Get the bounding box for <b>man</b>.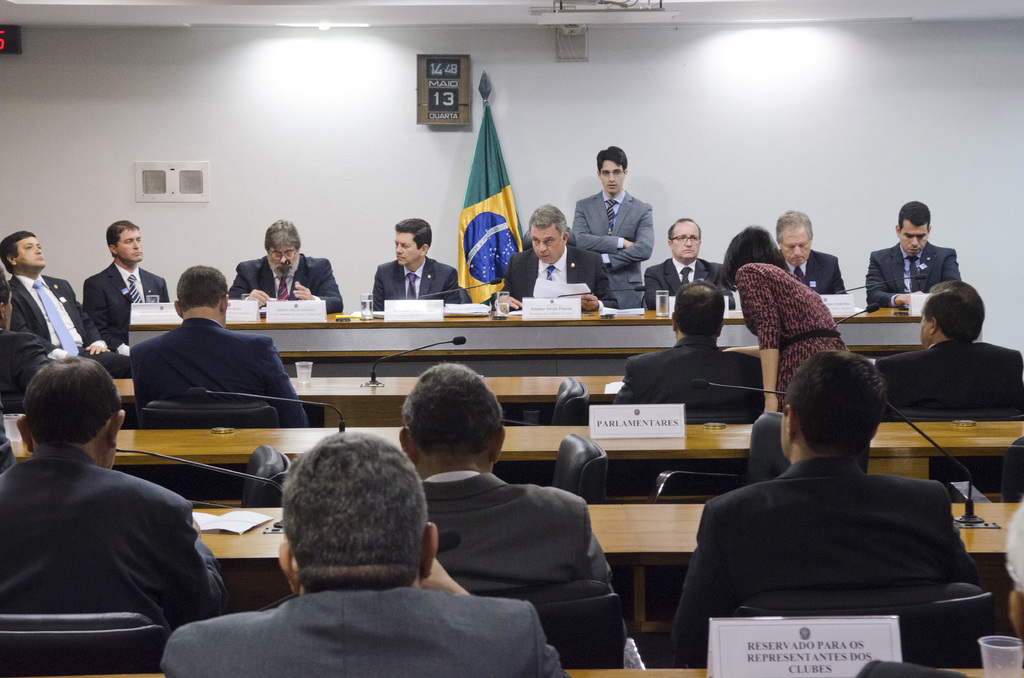
{"left": 366, "top": 218, "right": 466, "bottom": 305}.
